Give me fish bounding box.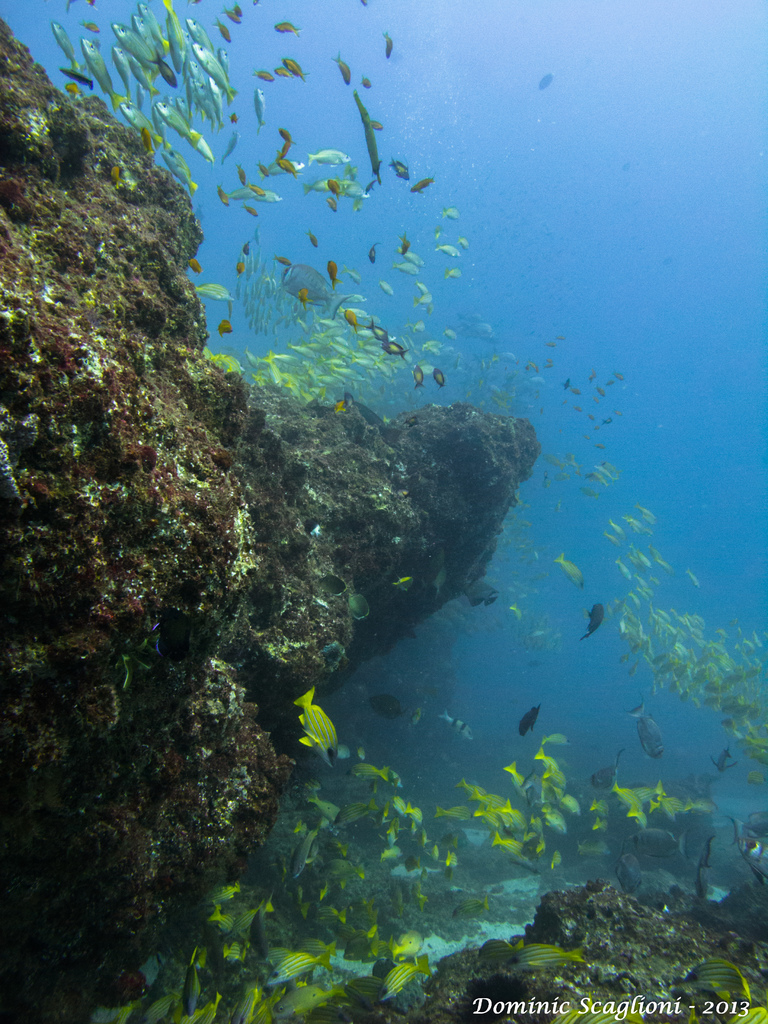
region(239, 200, 262, 218).
